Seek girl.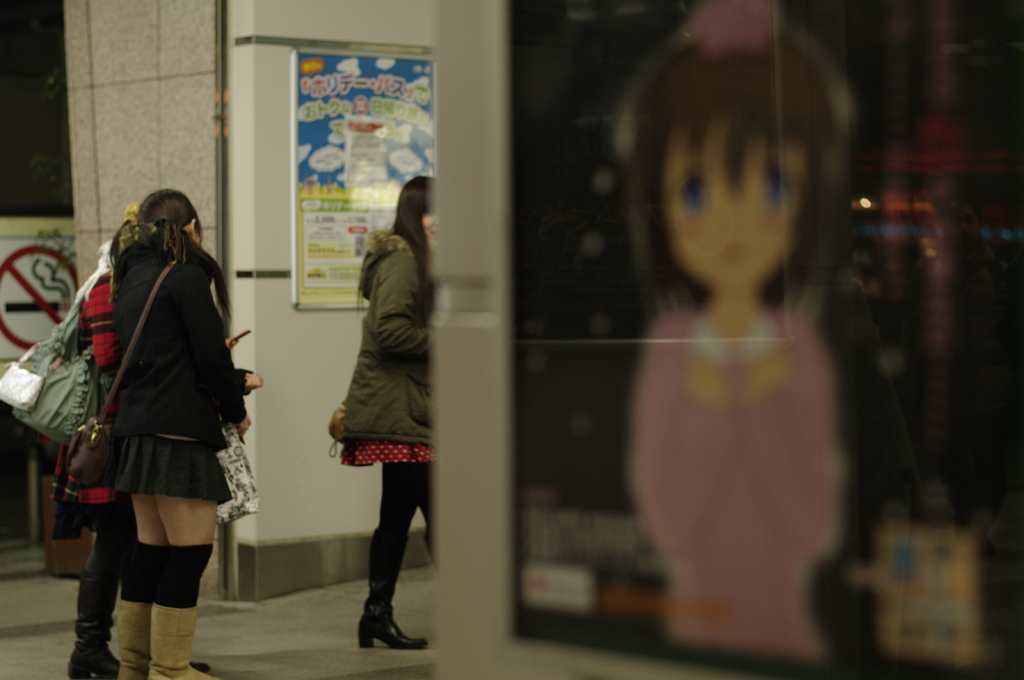
66,188,261,679.
